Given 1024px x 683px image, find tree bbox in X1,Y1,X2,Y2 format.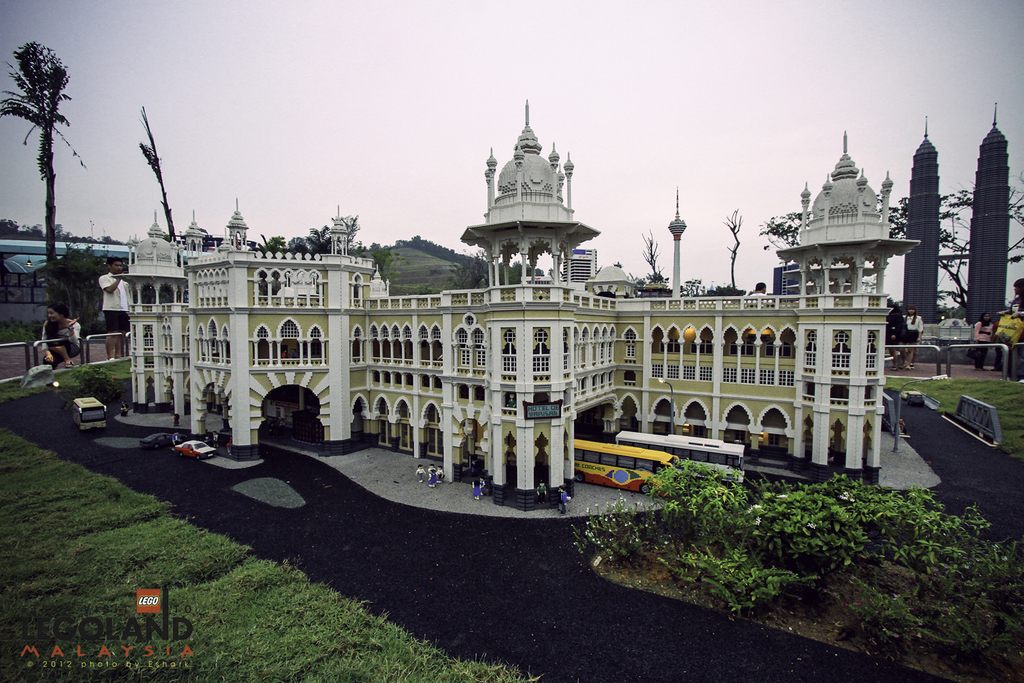
6,23,87,282.
